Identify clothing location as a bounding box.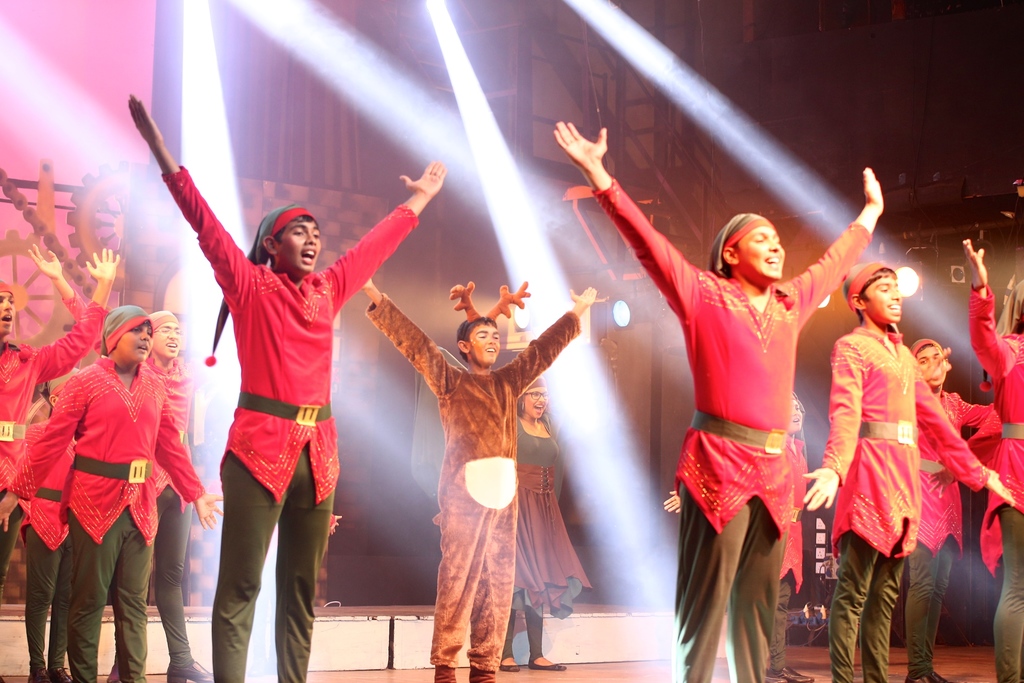
detection(593, 184, 861, 682).
